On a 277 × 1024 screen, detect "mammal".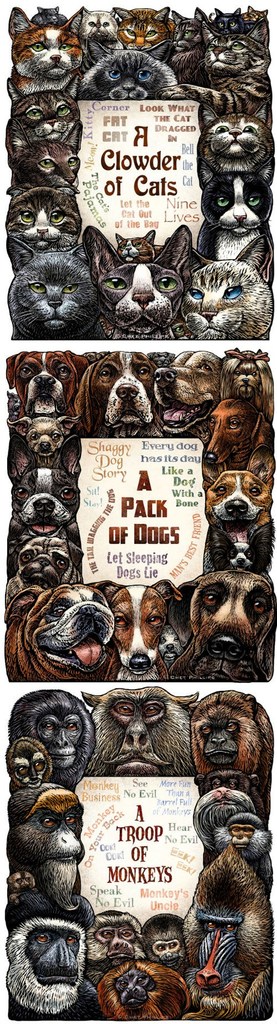
(left=81, top=227, right=194, bottom=340).
